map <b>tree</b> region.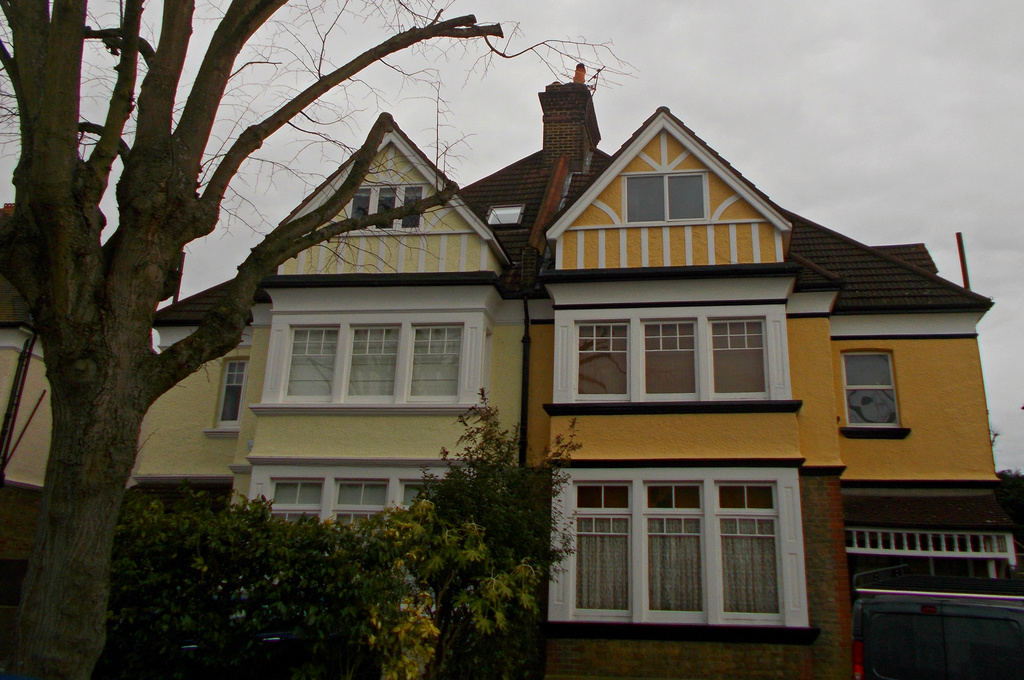
Mapped to left=0, top=0, right=636, bottom=679.
